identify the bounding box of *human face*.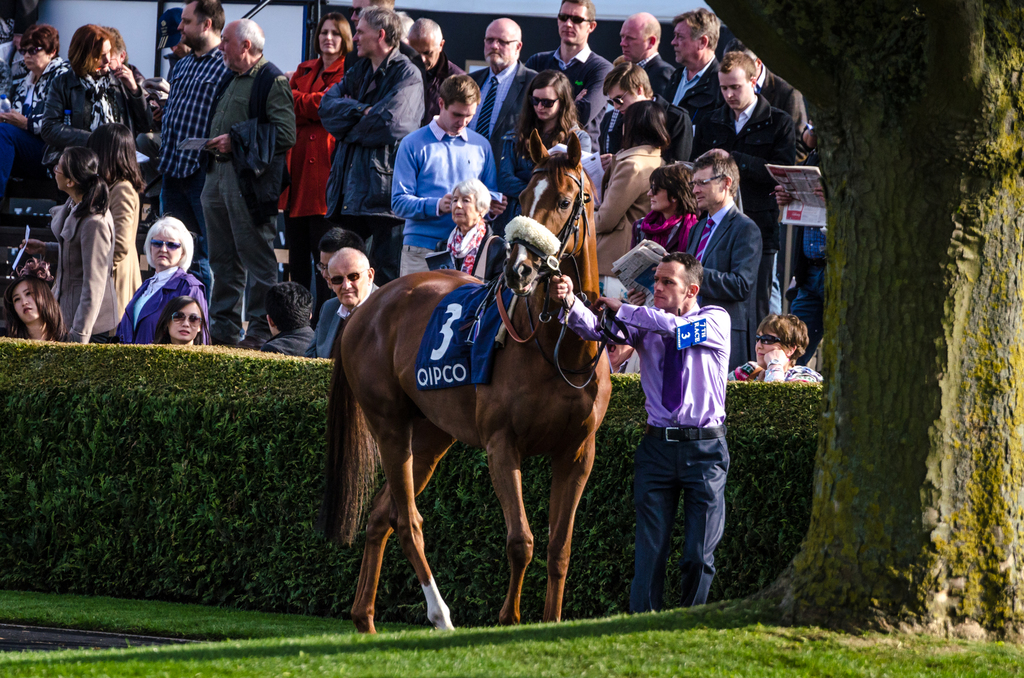
<bbox>607, 88, 635, 114</bbox>.
